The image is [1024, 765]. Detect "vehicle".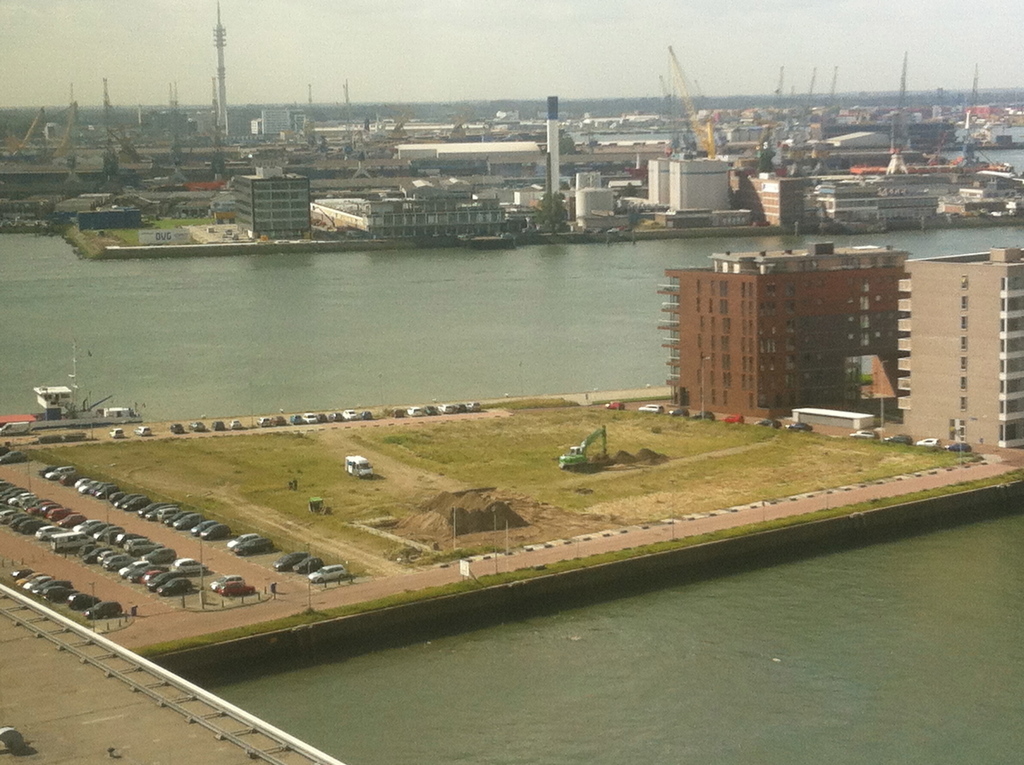
Detection: bbox(788, 421, 806, 430).
